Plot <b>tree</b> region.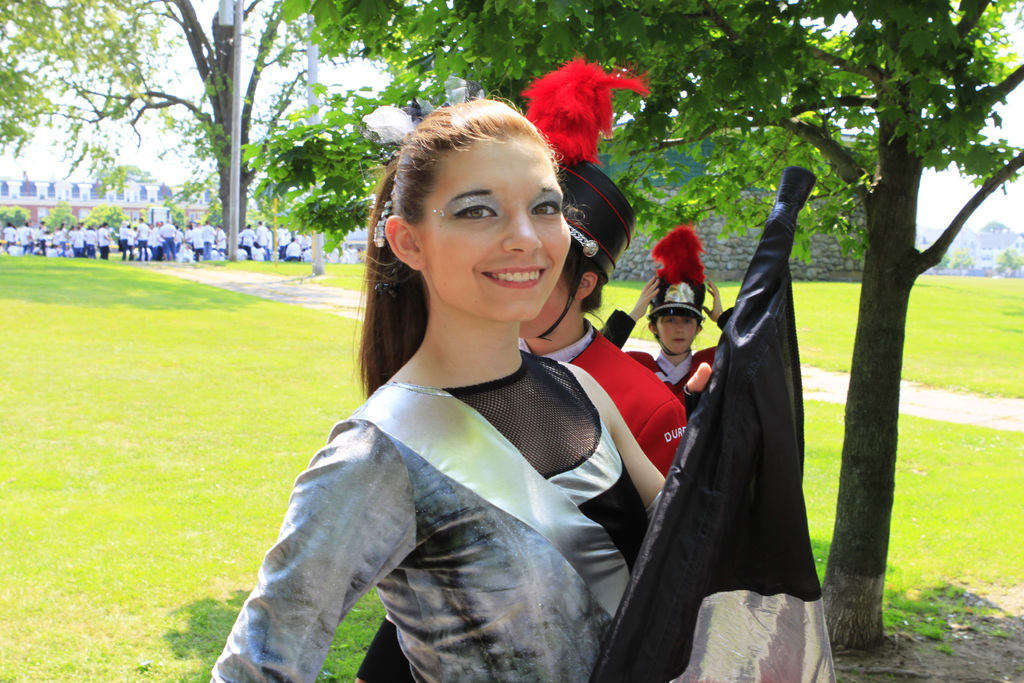
Plotted at (929,250,952,277).
